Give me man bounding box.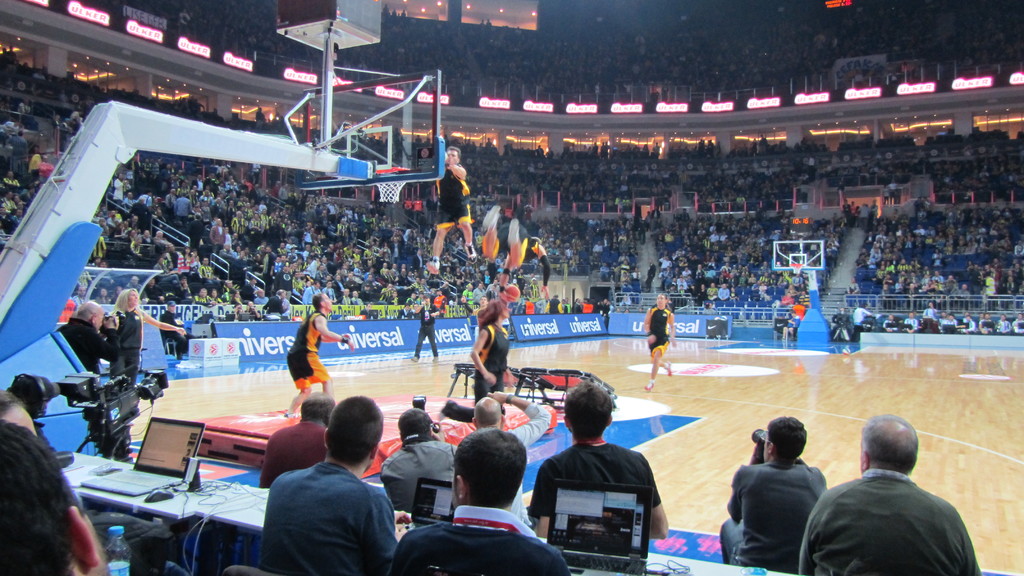
bbox=(795, 426, 972, 575).
